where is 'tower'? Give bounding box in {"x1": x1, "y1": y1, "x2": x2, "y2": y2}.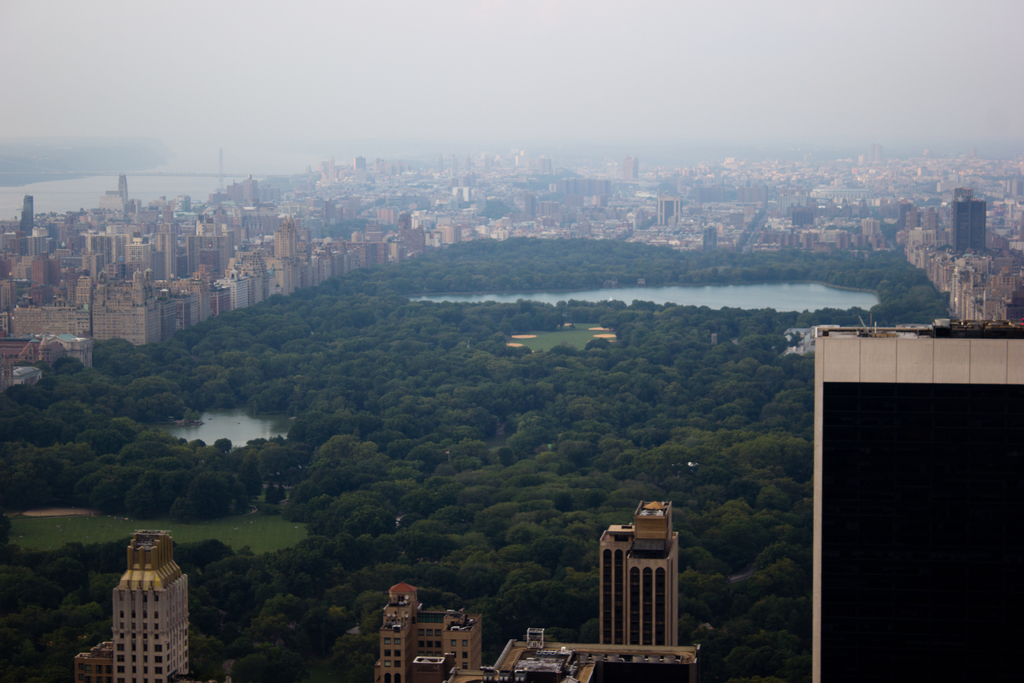
{"x1": 952, "y1": 197, "x2": 986, "y2": 261}.
